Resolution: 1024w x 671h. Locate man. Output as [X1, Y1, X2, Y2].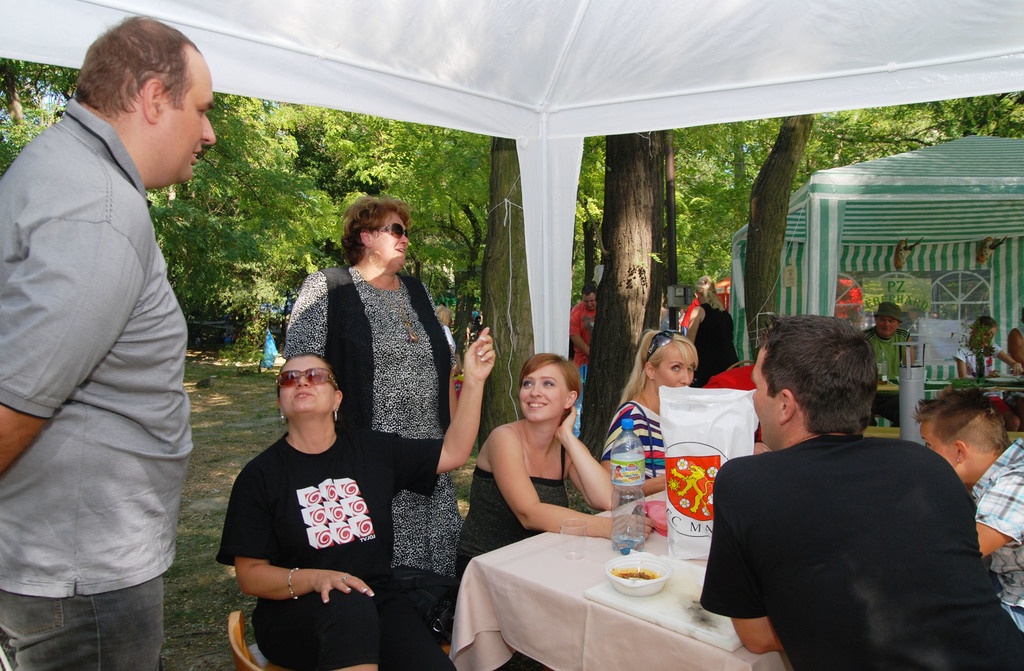
[685, 334, 1006, 670].
